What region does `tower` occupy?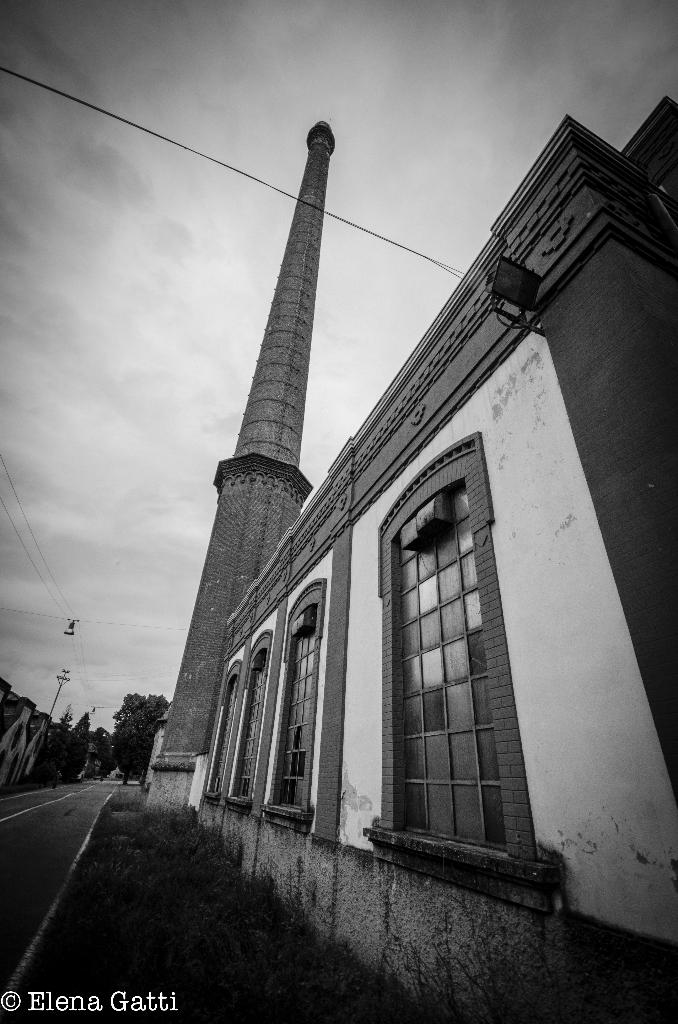
bbox=(180, 80, 390, 698).
